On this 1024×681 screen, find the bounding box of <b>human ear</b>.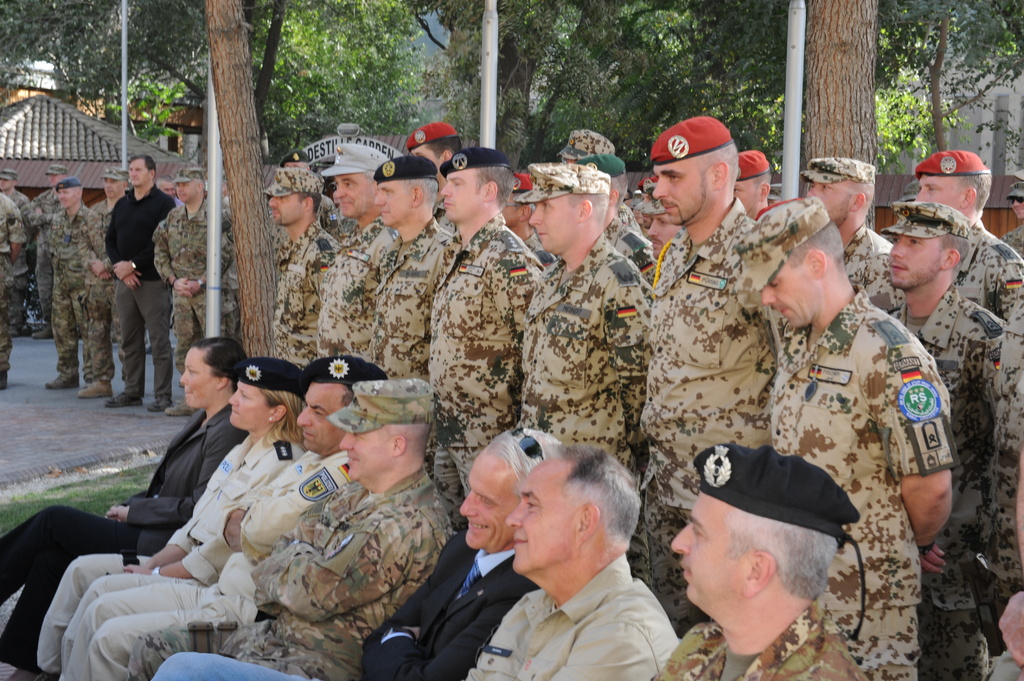
Bounding box: pyautogui.locateOnScreen(963, 186, 976, 207).
